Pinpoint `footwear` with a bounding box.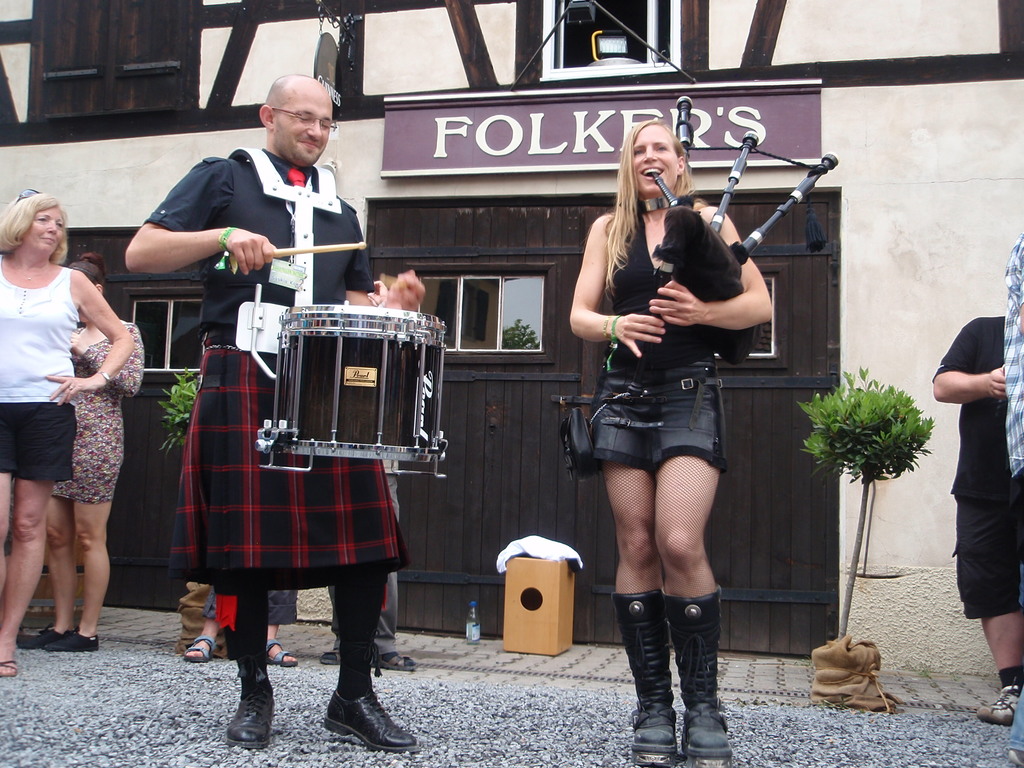
x1=183, y1=634, x2=220, y2=662.
